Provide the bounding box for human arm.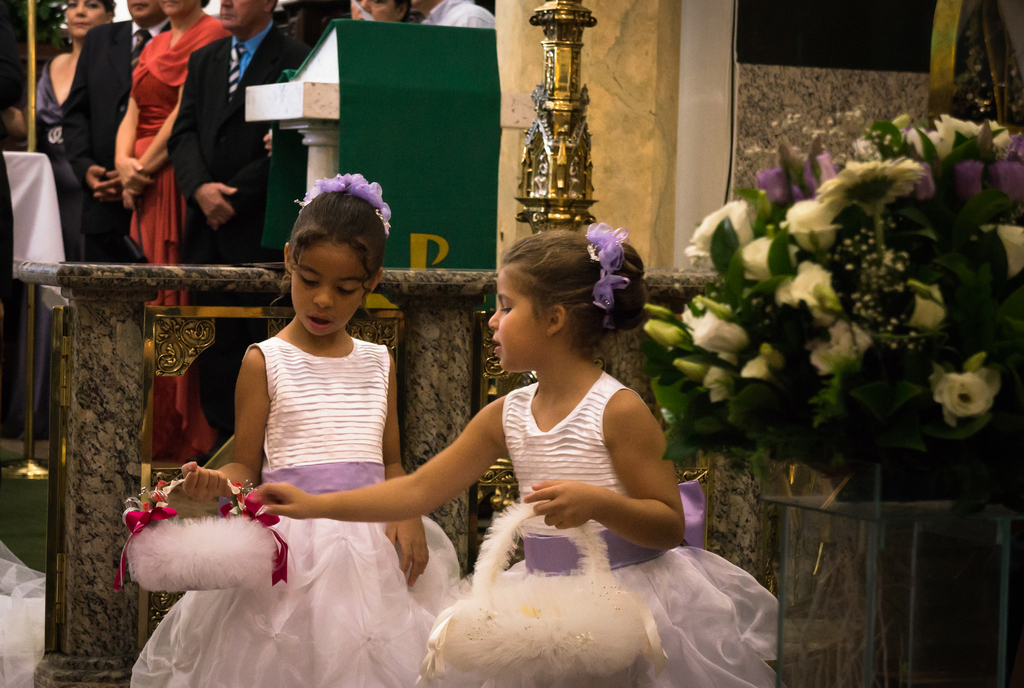
BBox(114, 38, 184, 206).
